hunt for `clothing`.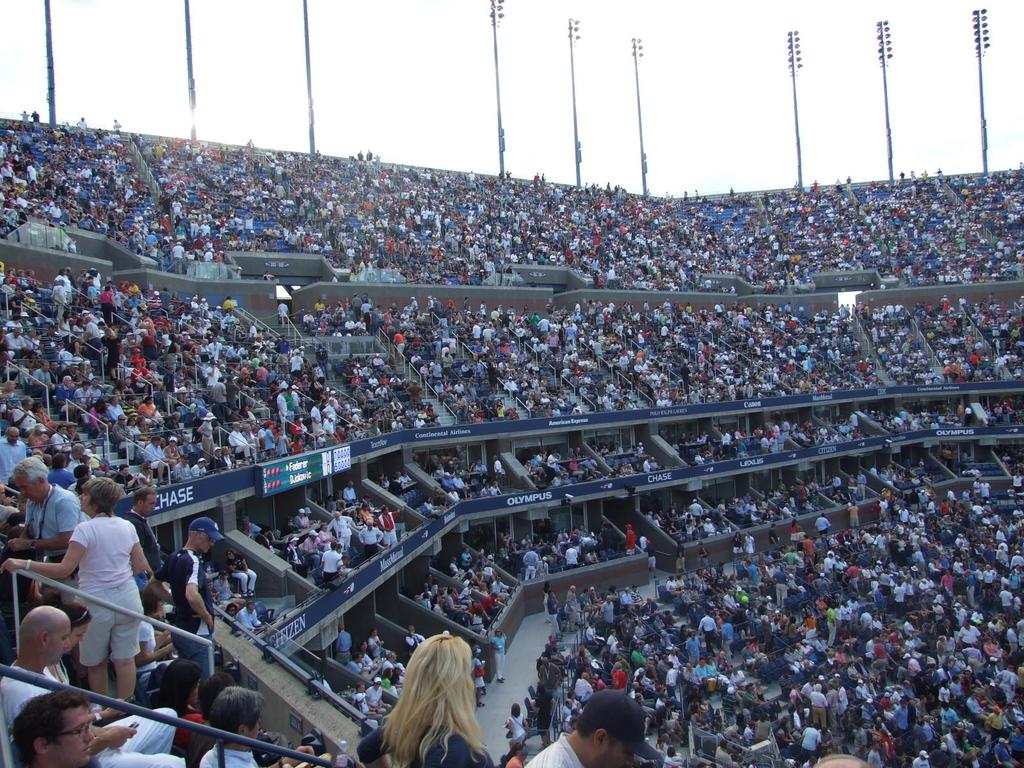
Hunted down at left=175, top=541, right=204, bottom=636.
